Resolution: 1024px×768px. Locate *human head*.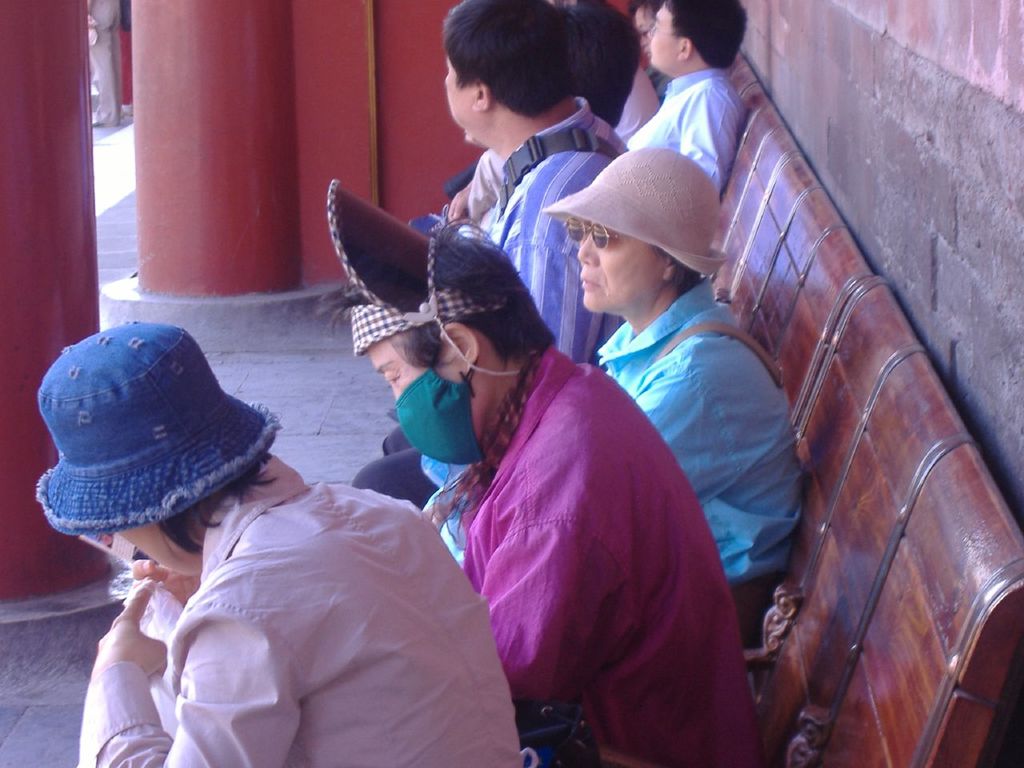
x1=347 y1=229 x2=558 y2=447.
